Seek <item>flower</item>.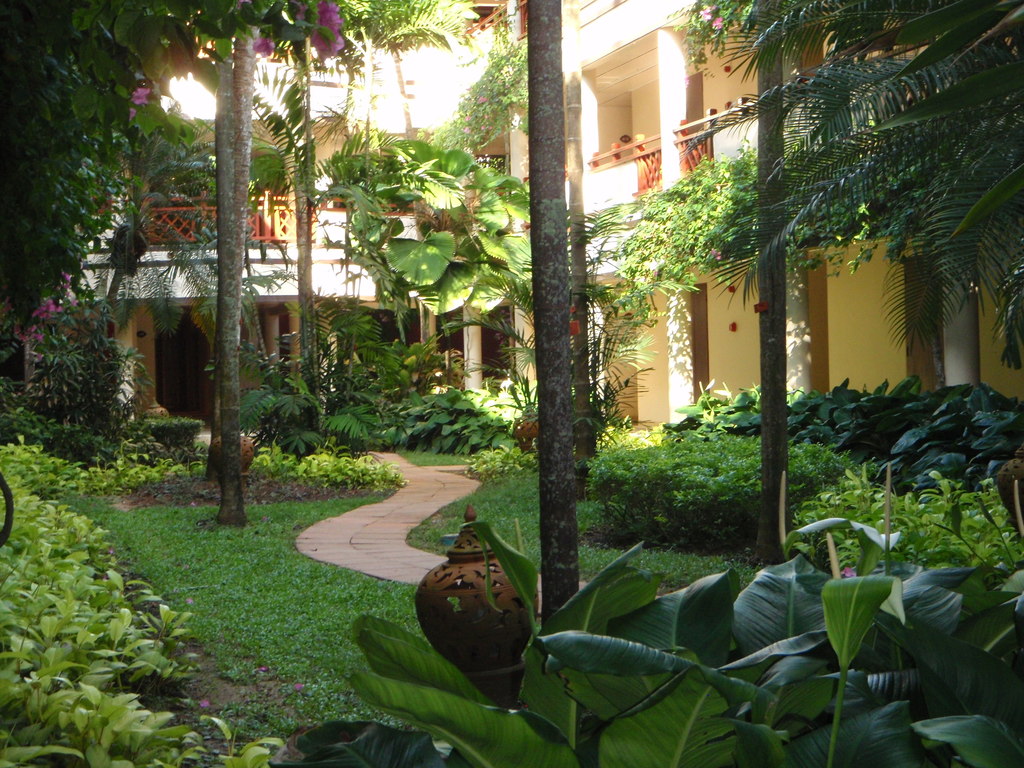
left=131, top=84, right=151, bottom=106.
